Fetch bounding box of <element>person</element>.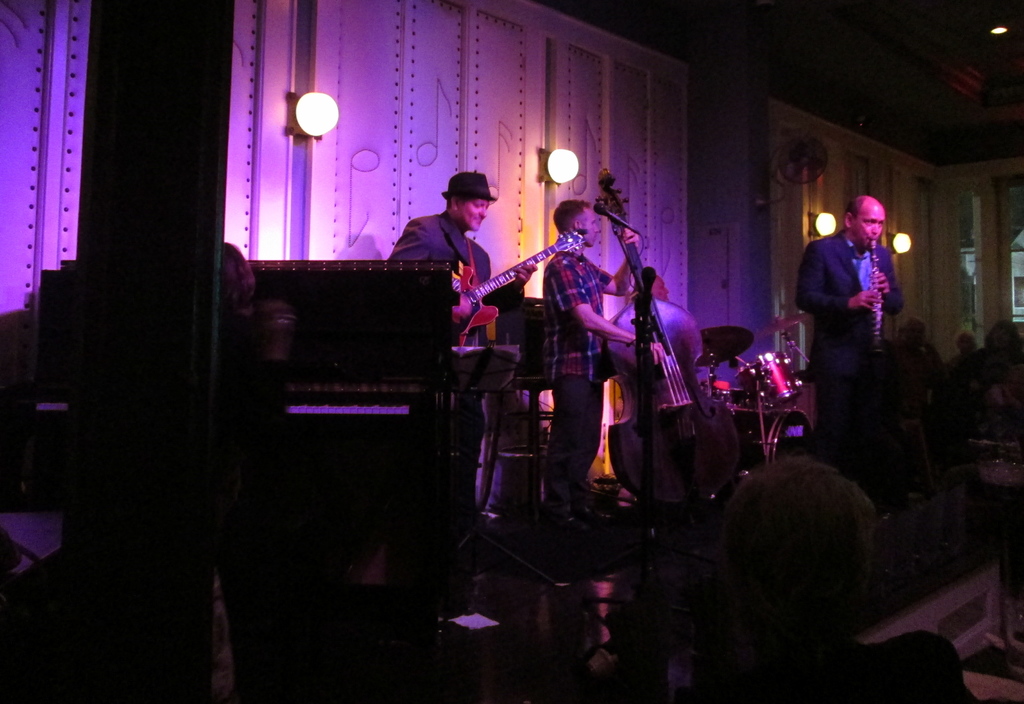
Bbox: x1=810, y1=177, x2=925, y2=449.
